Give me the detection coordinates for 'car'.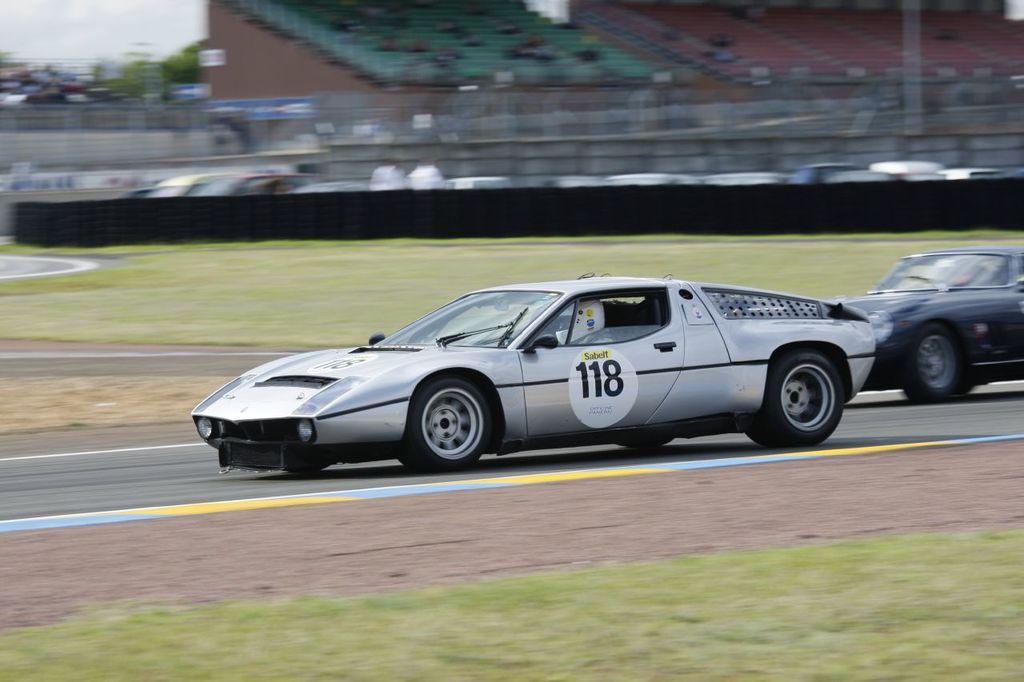
x1=202 y1=272 x2=873 y2=471.
